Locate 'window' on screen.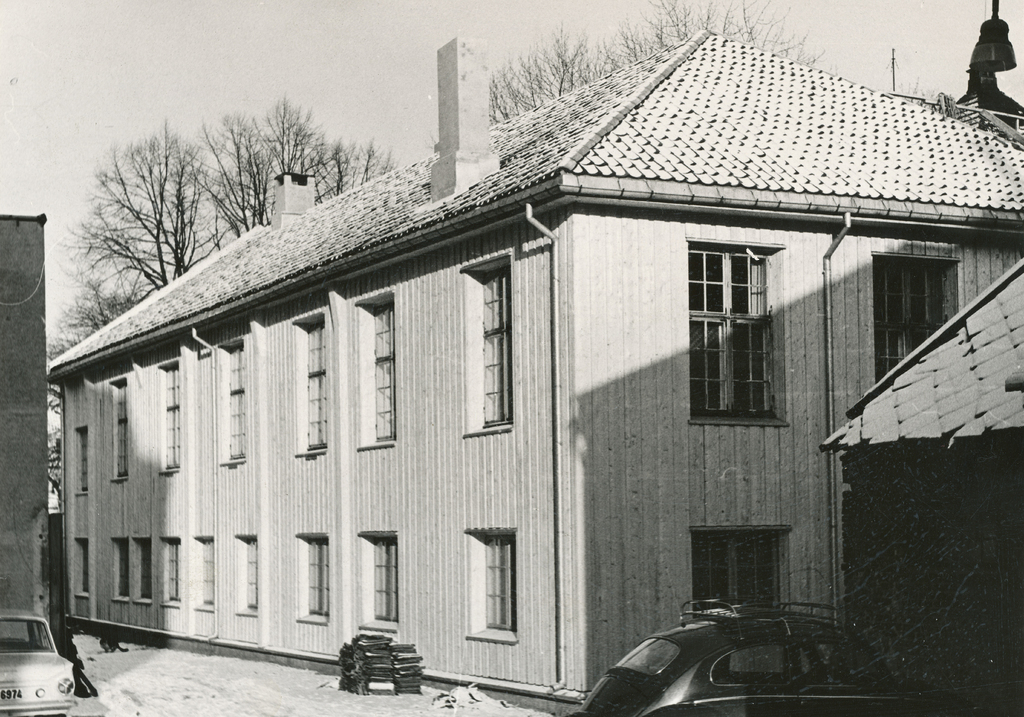
On screen at detection(163, 537, 180, 599).
